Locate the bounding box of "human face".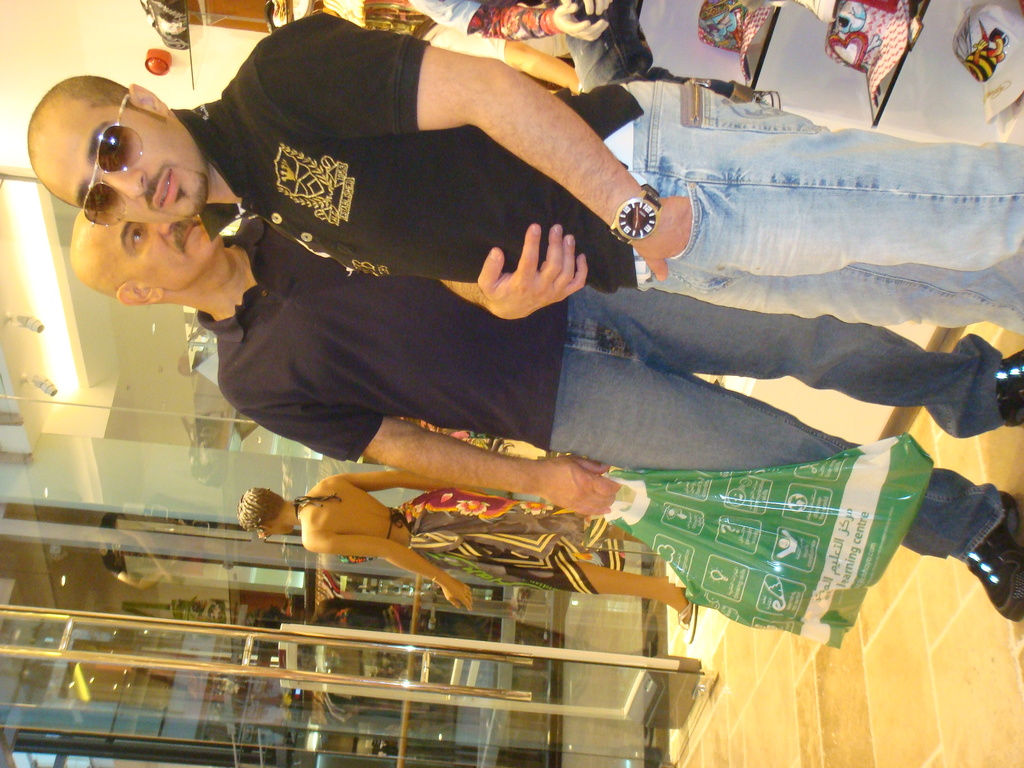
Bounding box: bbox=[106, 220, 218, 282].
